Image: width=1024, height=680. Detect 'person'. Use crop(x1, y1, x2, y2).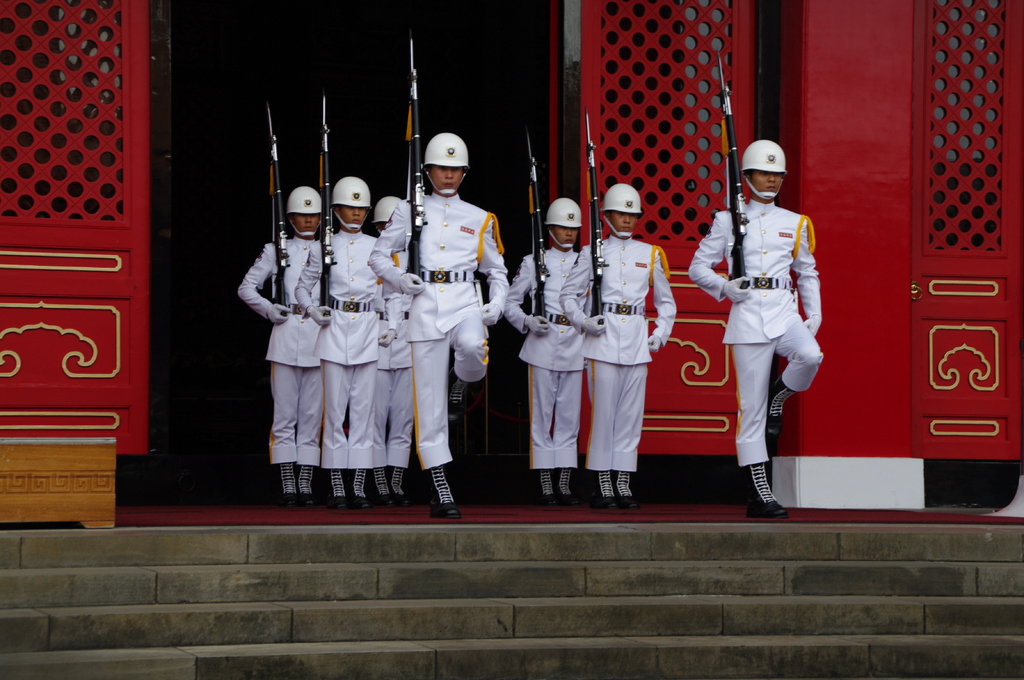
crop(553, 180, 687, 505).
